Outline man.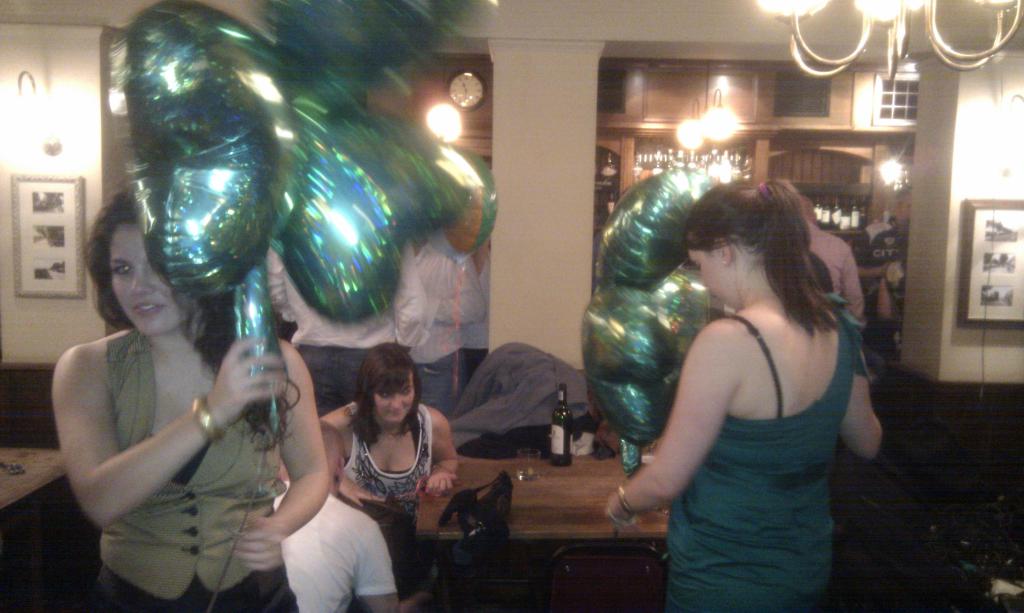
Outline: pyautogui.locateOnScreen(267, 415, 428, 612).
